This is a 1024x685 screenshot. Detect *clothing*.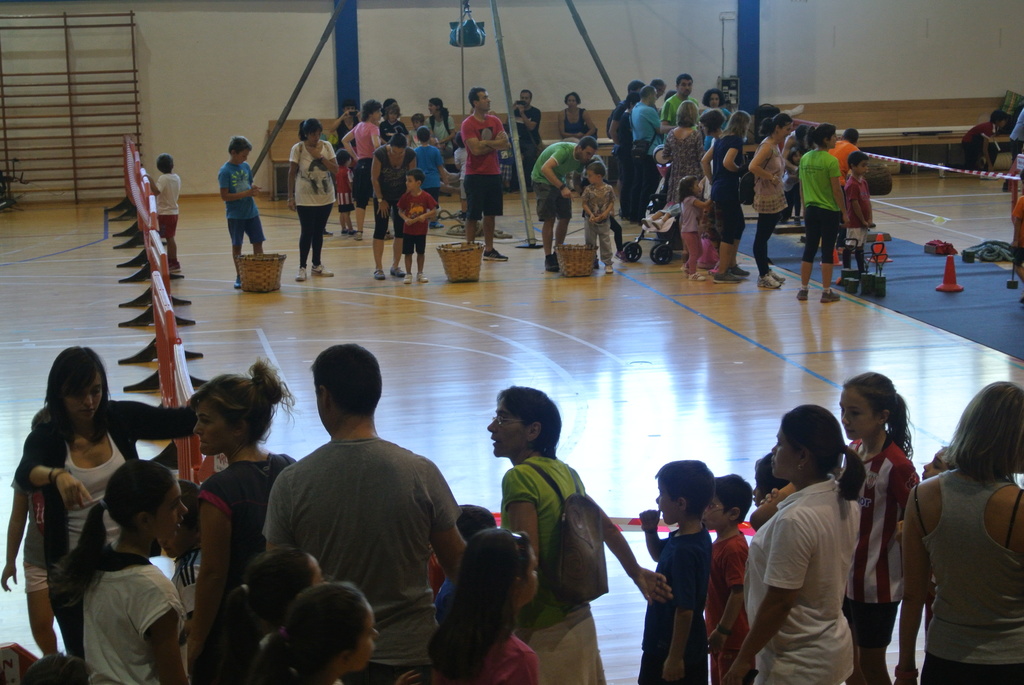
[411,133,451,213].
